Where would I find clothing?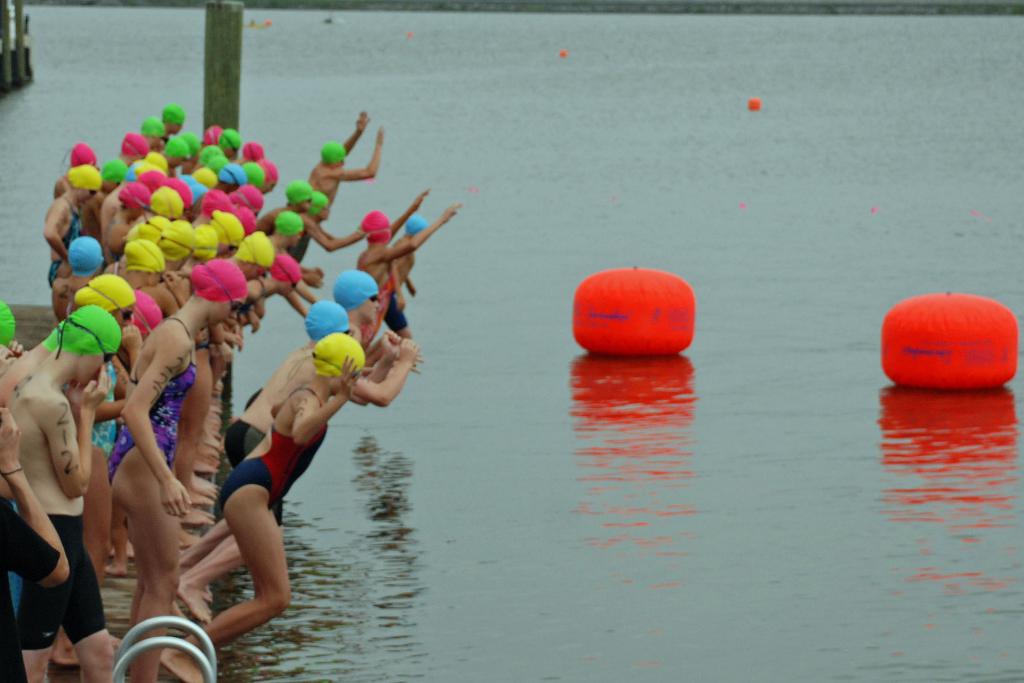
At crop(213, 129, 237, 151).
